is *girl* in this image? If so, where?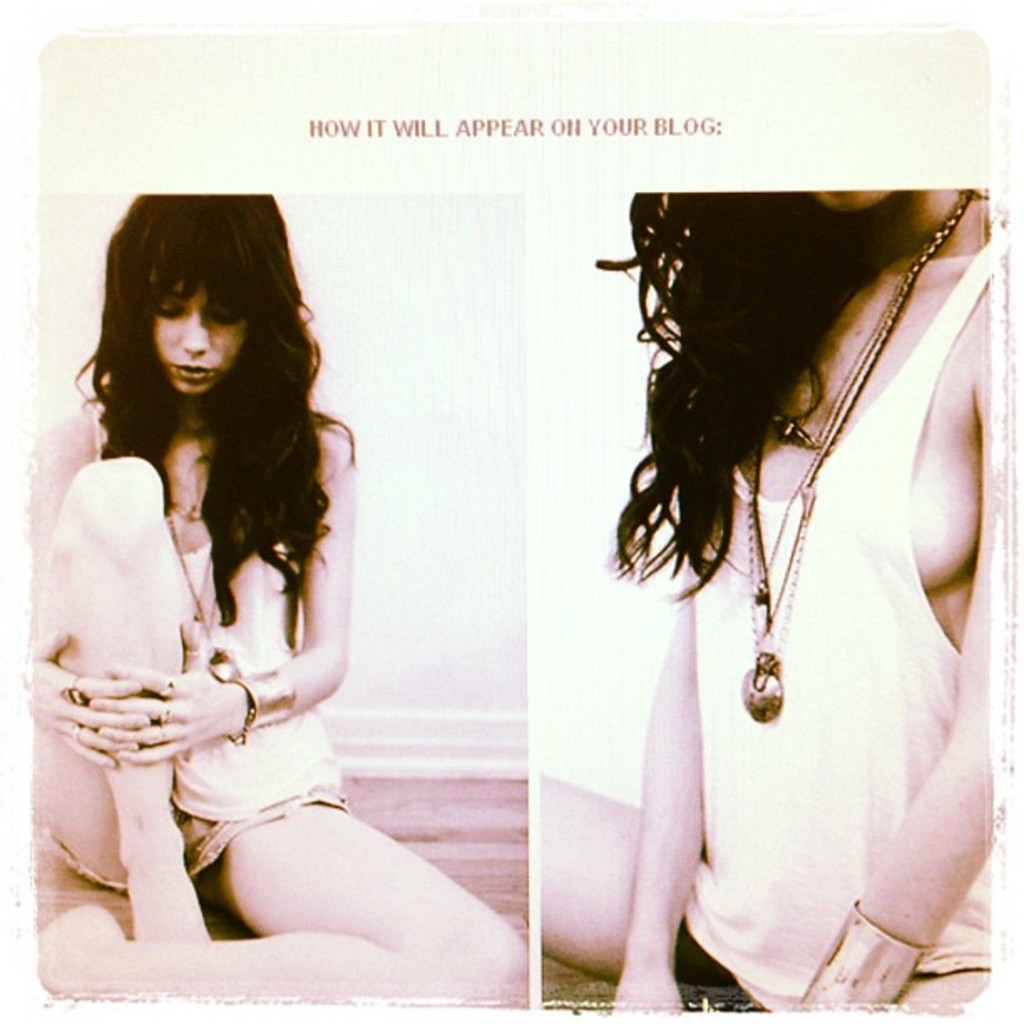
Yes, at rect(28, 197, 529, 1004).
